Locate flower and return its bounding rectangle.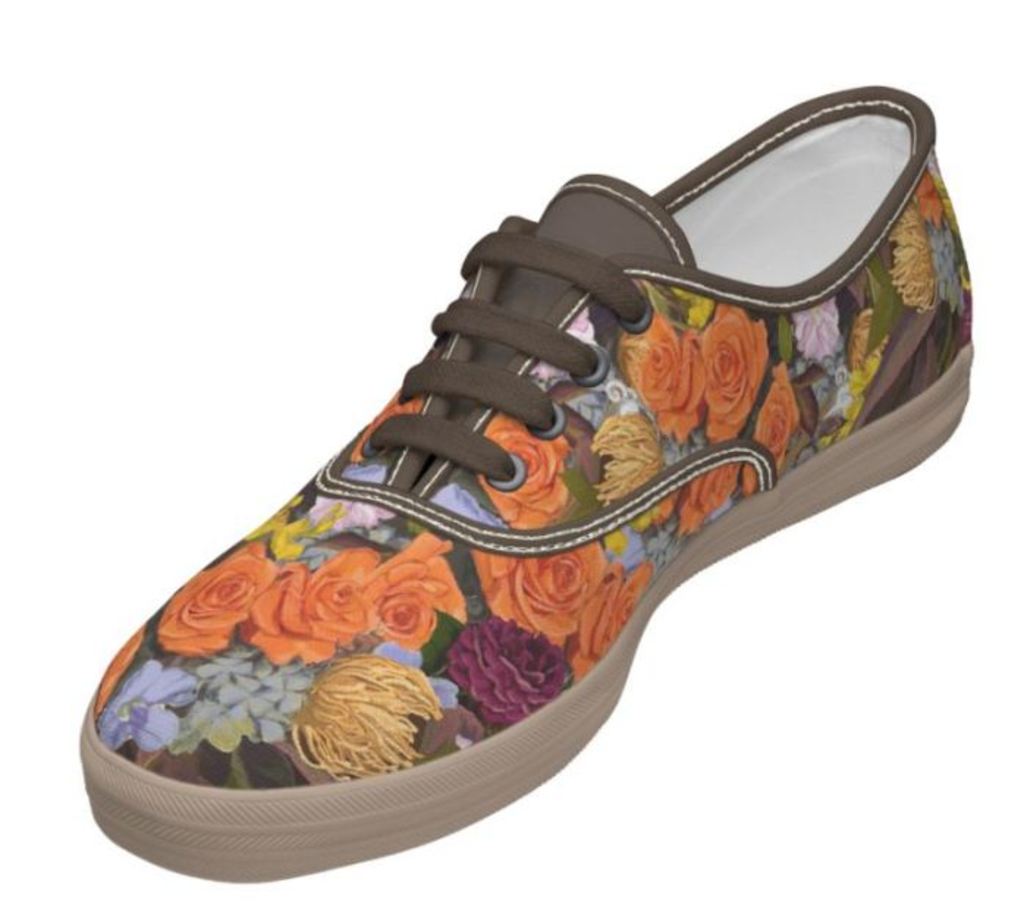
<region>474, 409, 577, 530</region>.
